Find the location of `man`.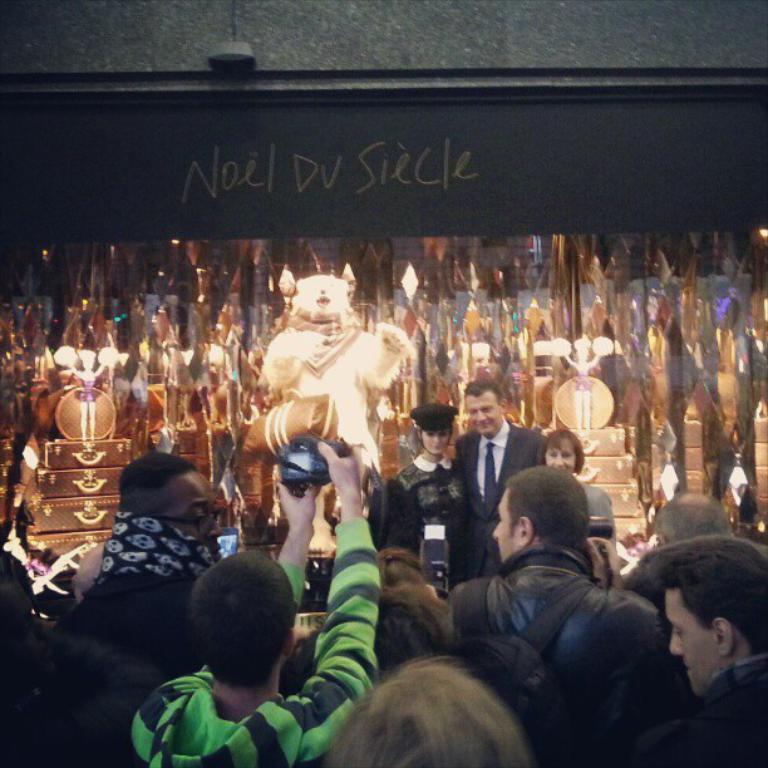
Location: bbox=(70, 449, 222, 678).
